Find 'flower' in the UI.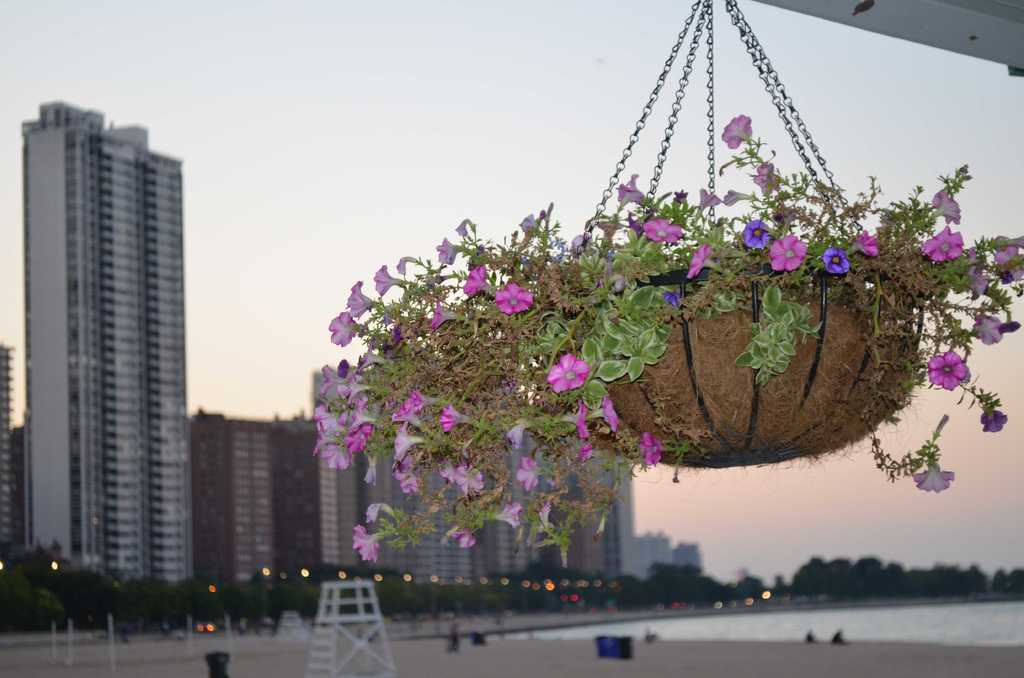
UI element at [left=461, top=265, right=496, bottom=295].
